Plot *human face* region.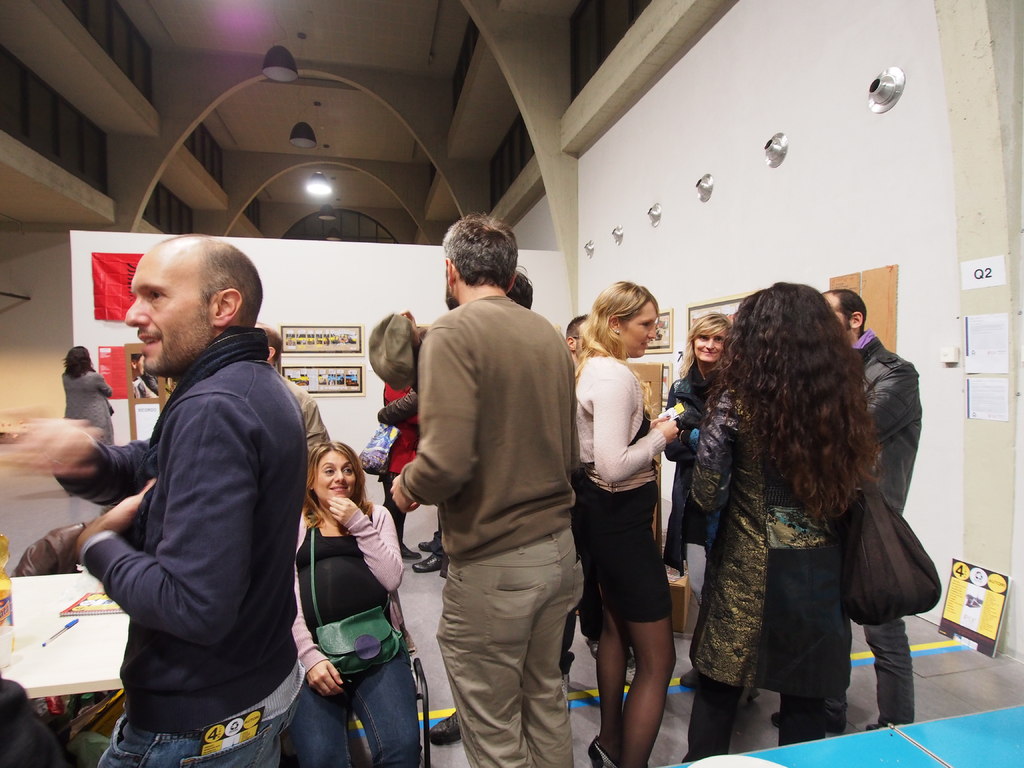
Plotted at Rect(119, 240, 202, 378).
